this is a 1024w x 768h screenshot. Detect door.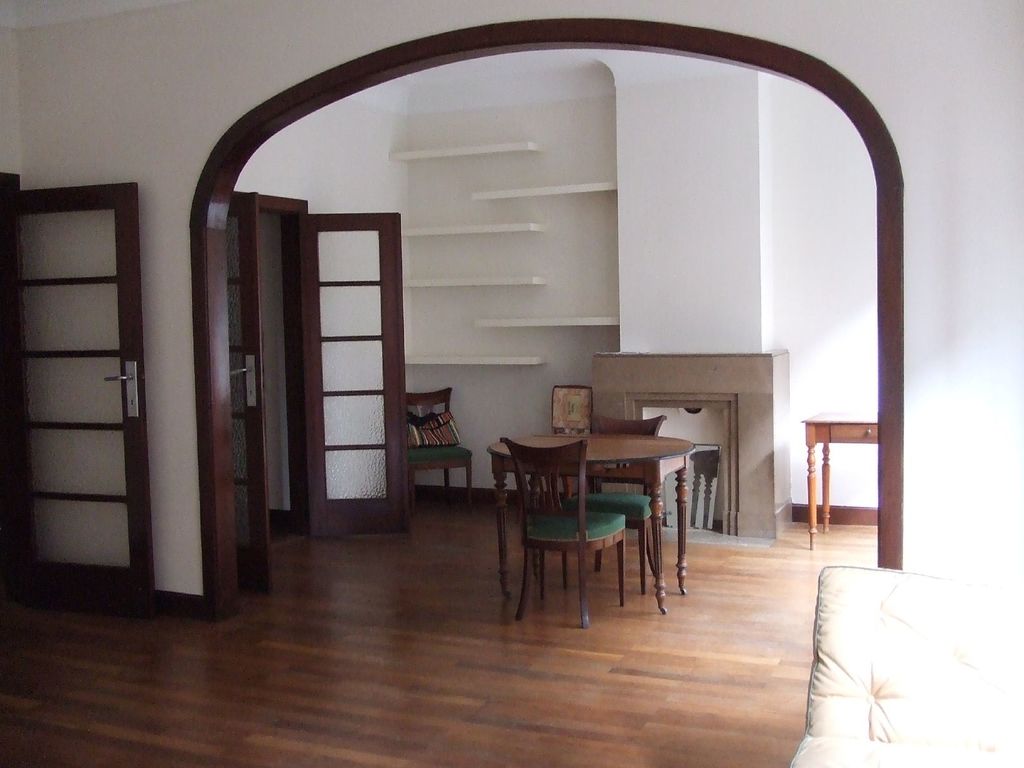
(223, 188, 283, 596).
